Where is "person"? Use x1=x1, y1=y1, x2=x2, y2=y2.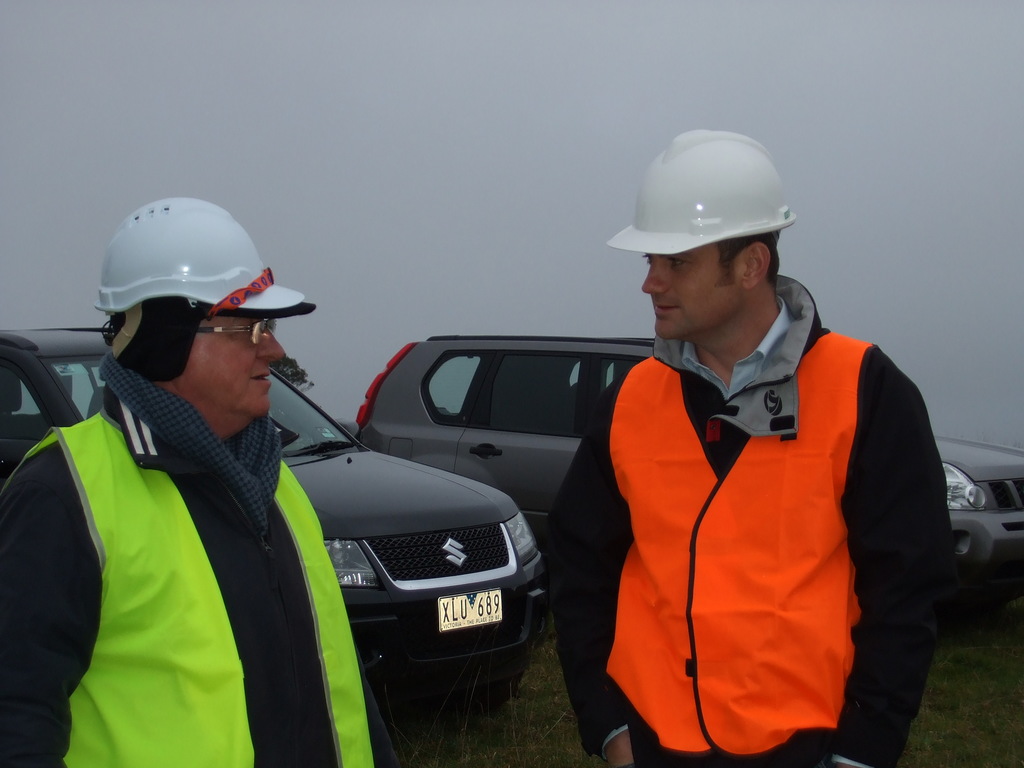
x1=555, y1=129, x2=947, y2=767.
